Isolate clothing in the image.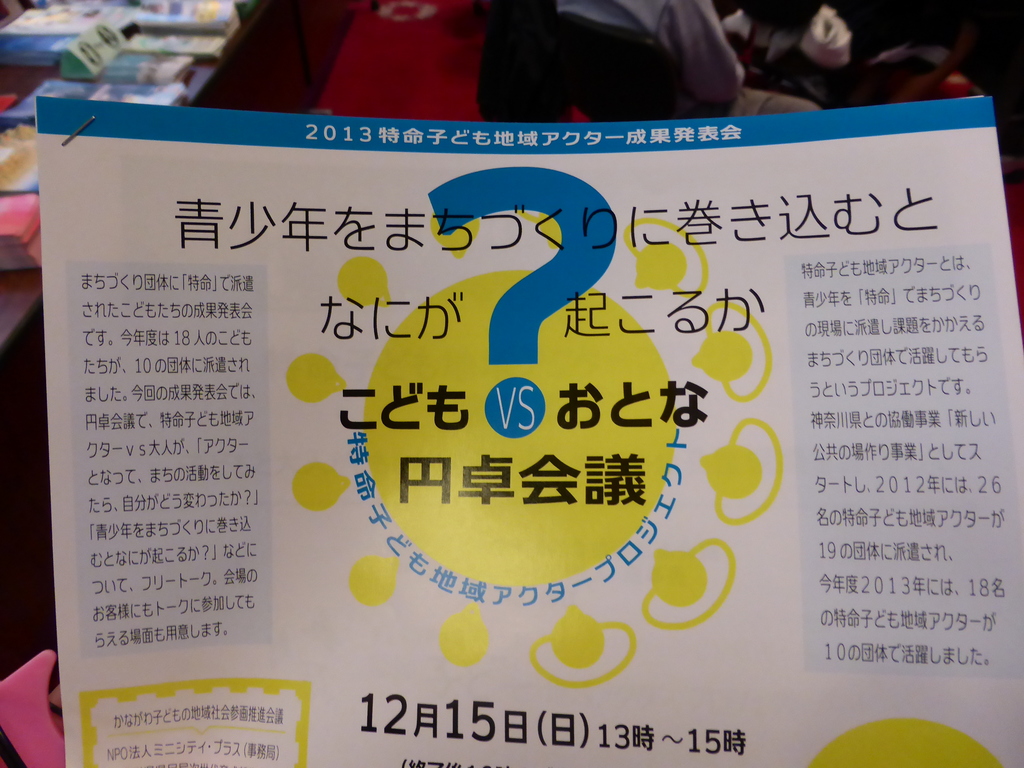
Isolated region: detection(183, 0, 613, 124).
